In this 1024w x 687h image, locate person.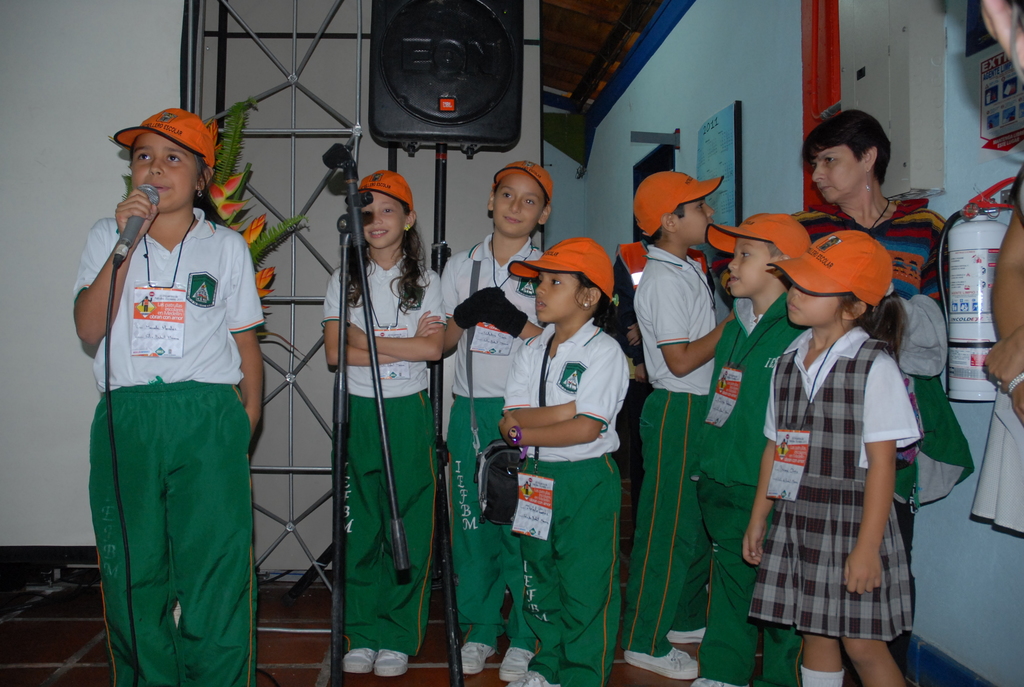
Bounding box: region(498, 236, 623, 686).
